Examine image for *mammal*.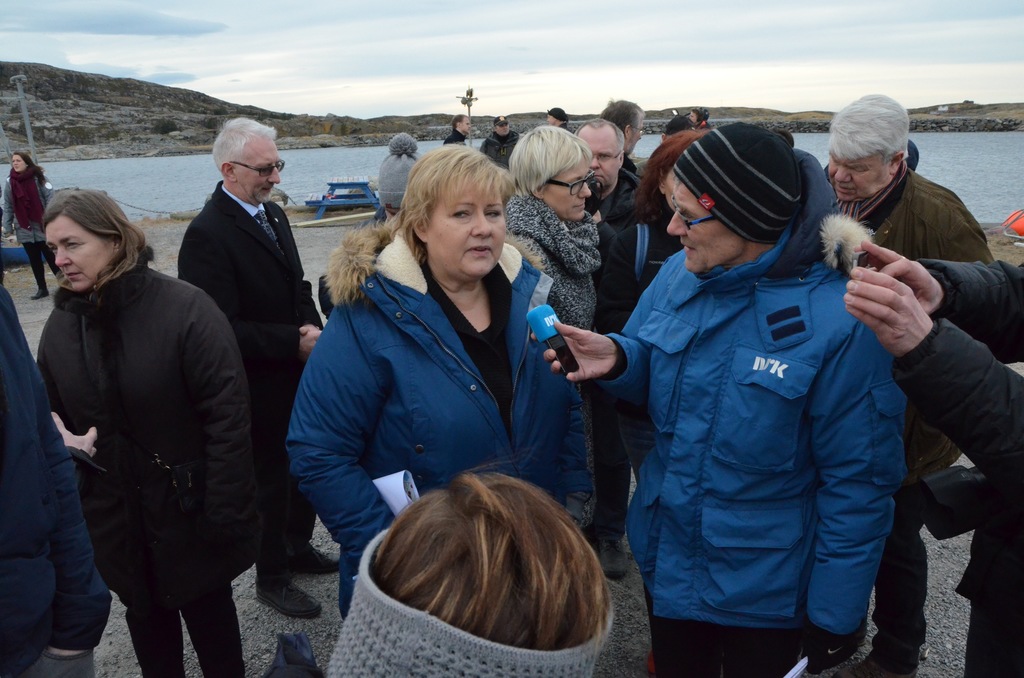
Examination result: region(823, 90, 1003, 677).
